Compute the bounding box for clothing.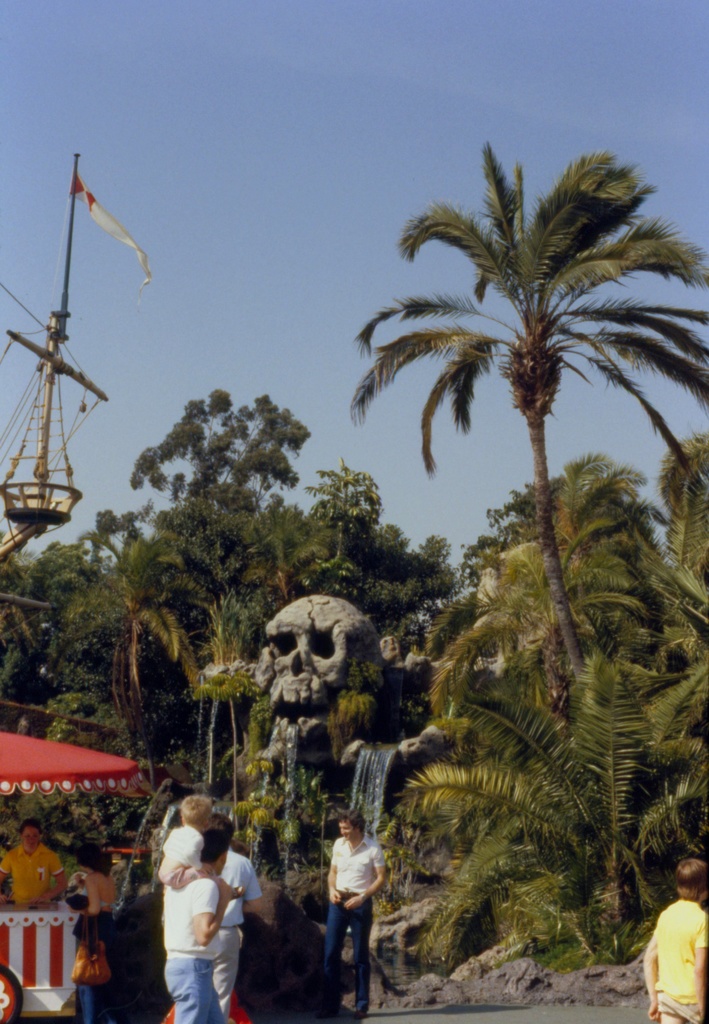
{"left": 76, "top": 913, "right": 109, "bottom": 1023}.
